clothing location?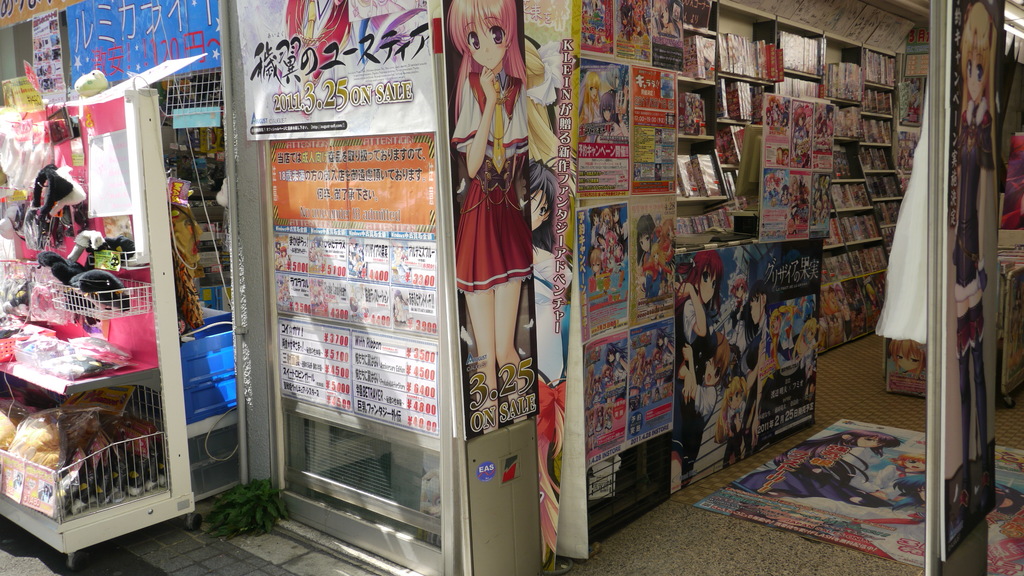
Rect(948, 100, 992, 353)
